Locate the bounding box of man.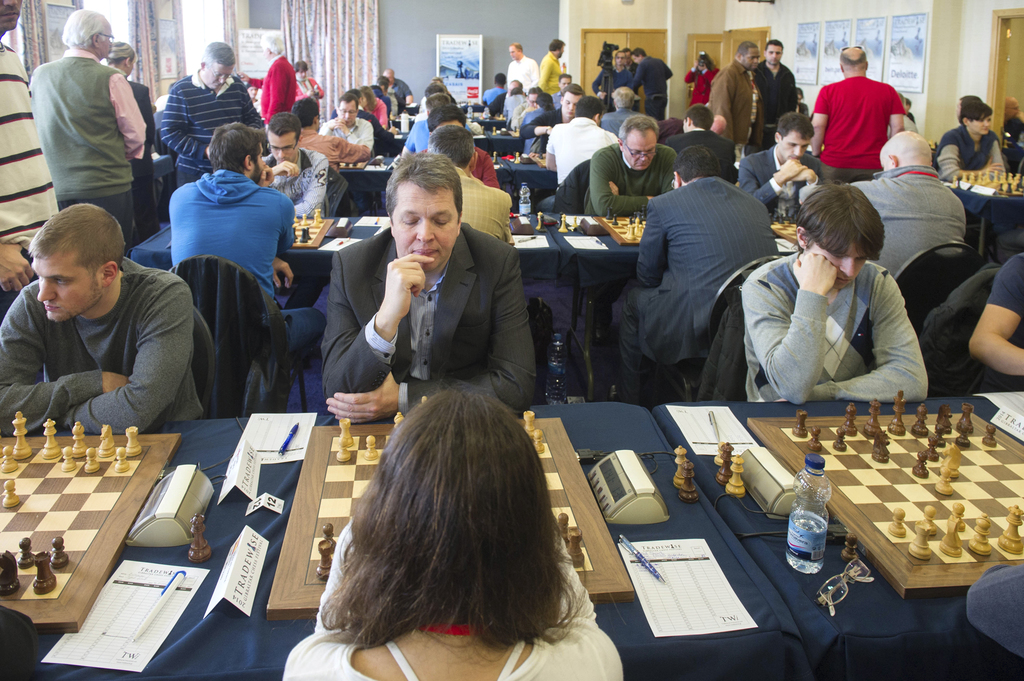
Bounding box: bbox=[687, 56, 722, 106].
